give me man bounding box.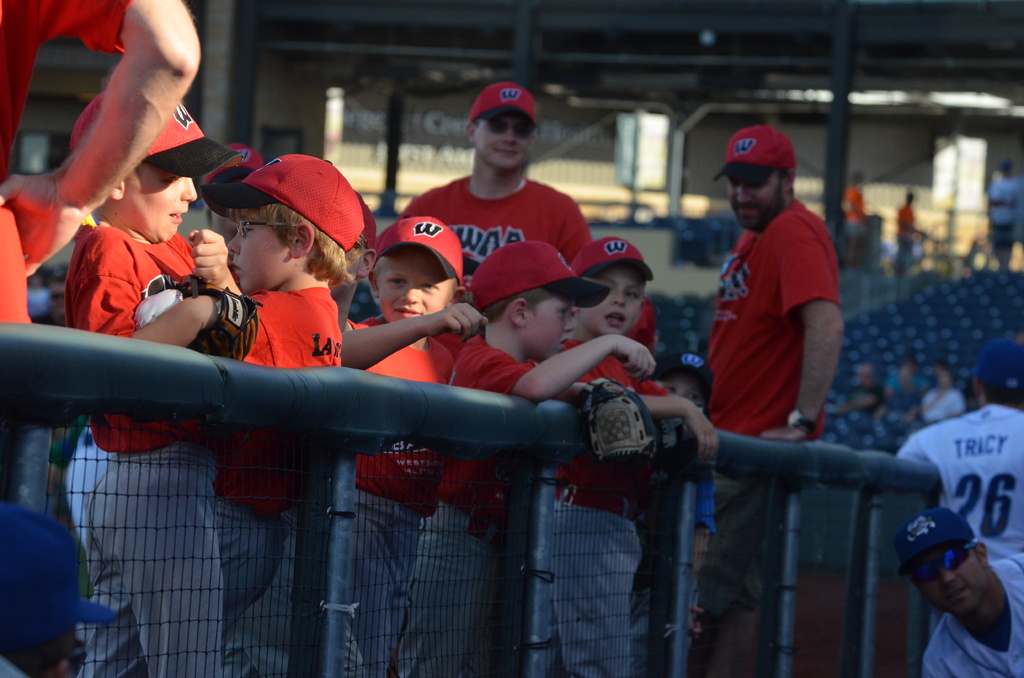
bbox=[0, 0, 198, 502].
